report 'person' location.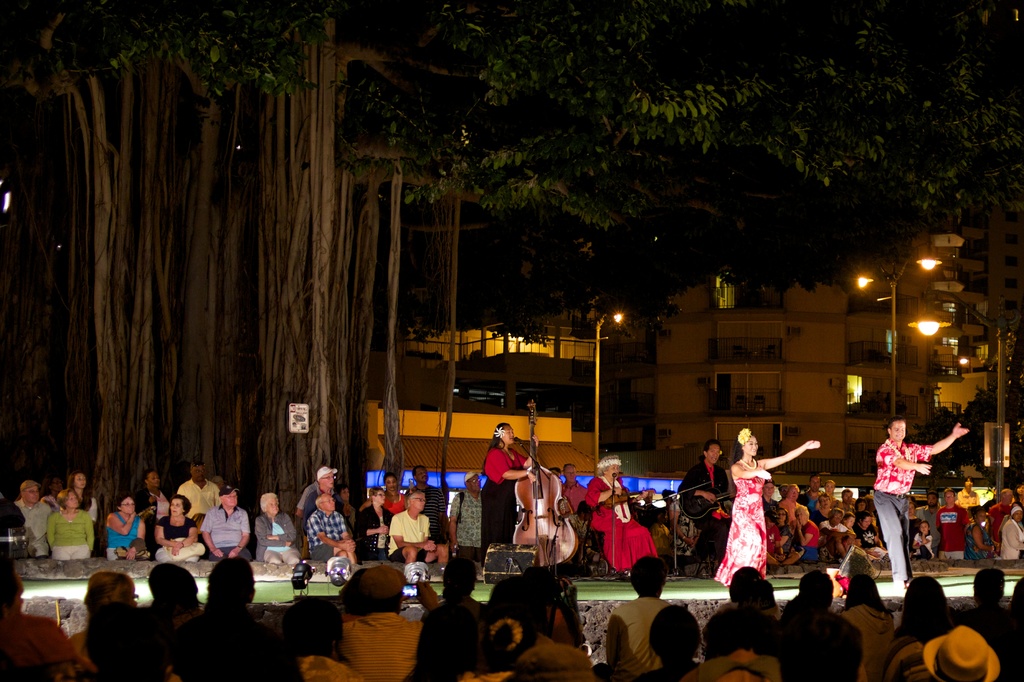
Report: box=[854, 497, 865, 510].
